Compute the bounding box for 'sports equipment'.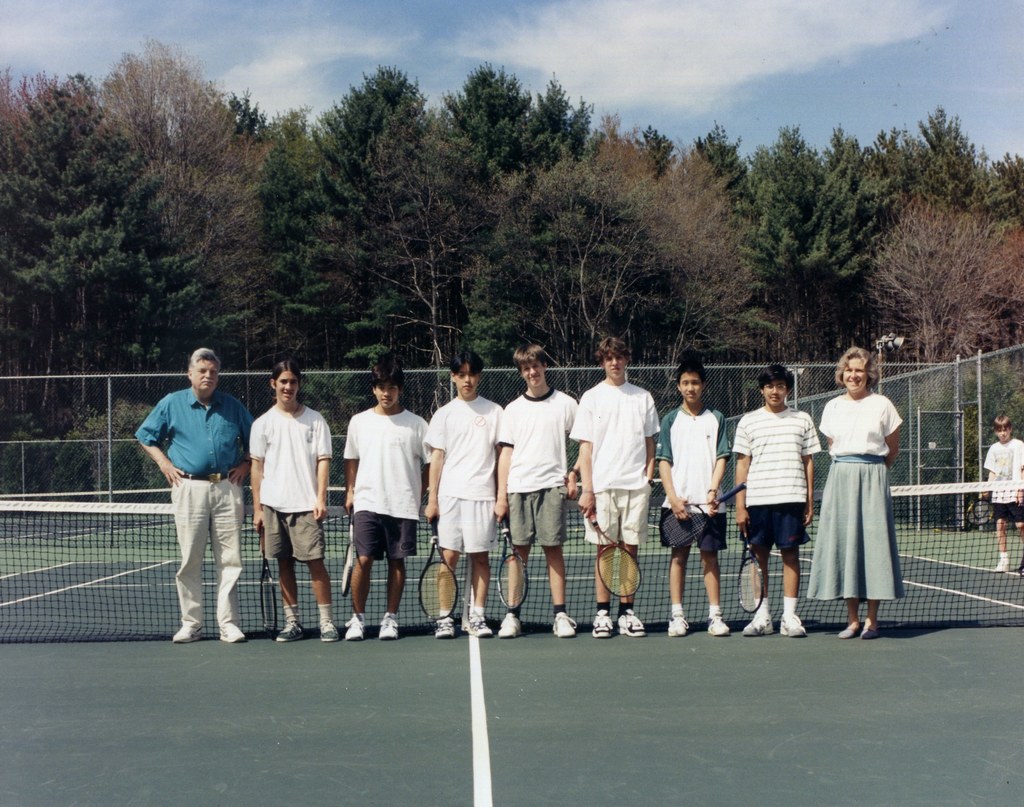
box=[340, 505, 356, 596].
